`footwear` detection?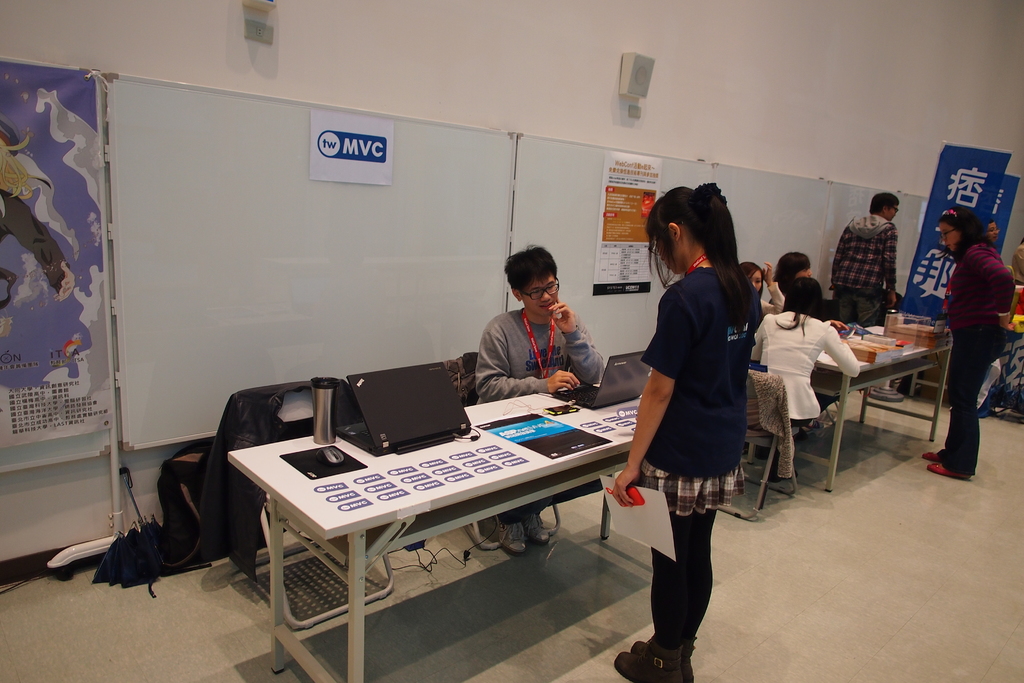
(left=504, top=520, right=526, bottom=555)
